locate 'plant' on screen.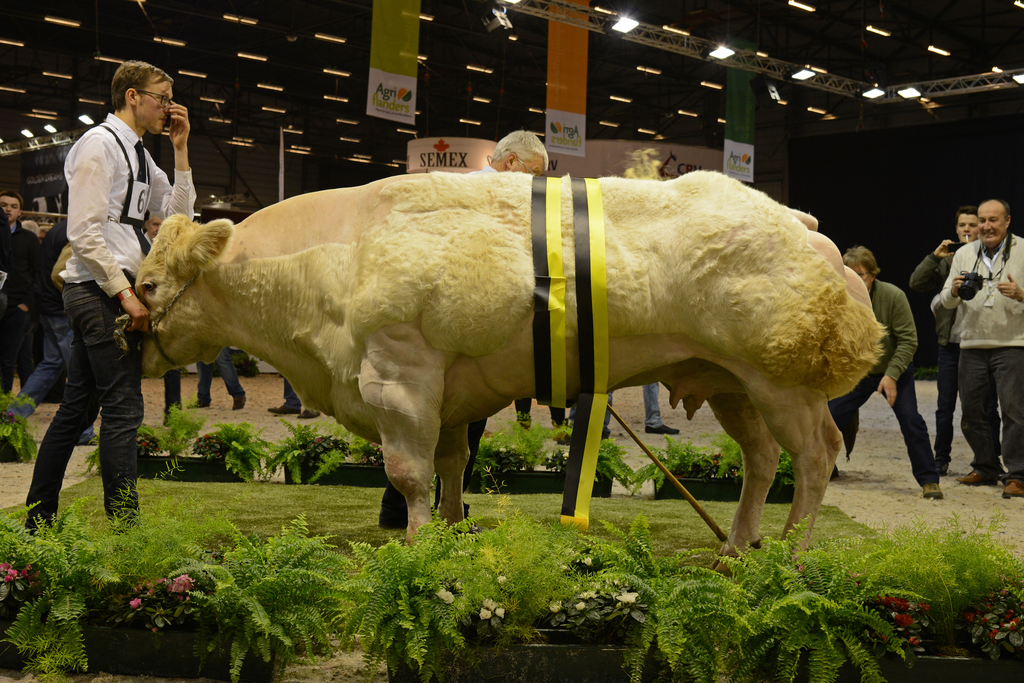
On screen at Rect(721, 429, 754, 472).
